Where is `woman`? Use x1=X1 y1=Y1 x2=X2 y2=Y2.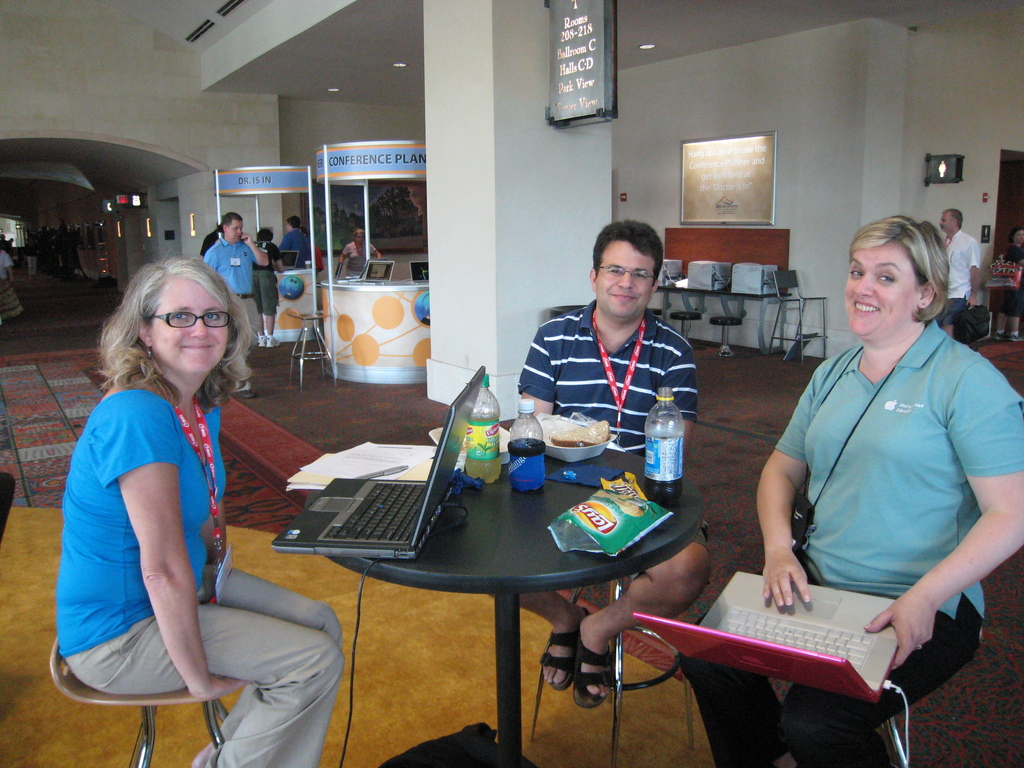
x1=340 y1=231 x2=385 y2=278.
